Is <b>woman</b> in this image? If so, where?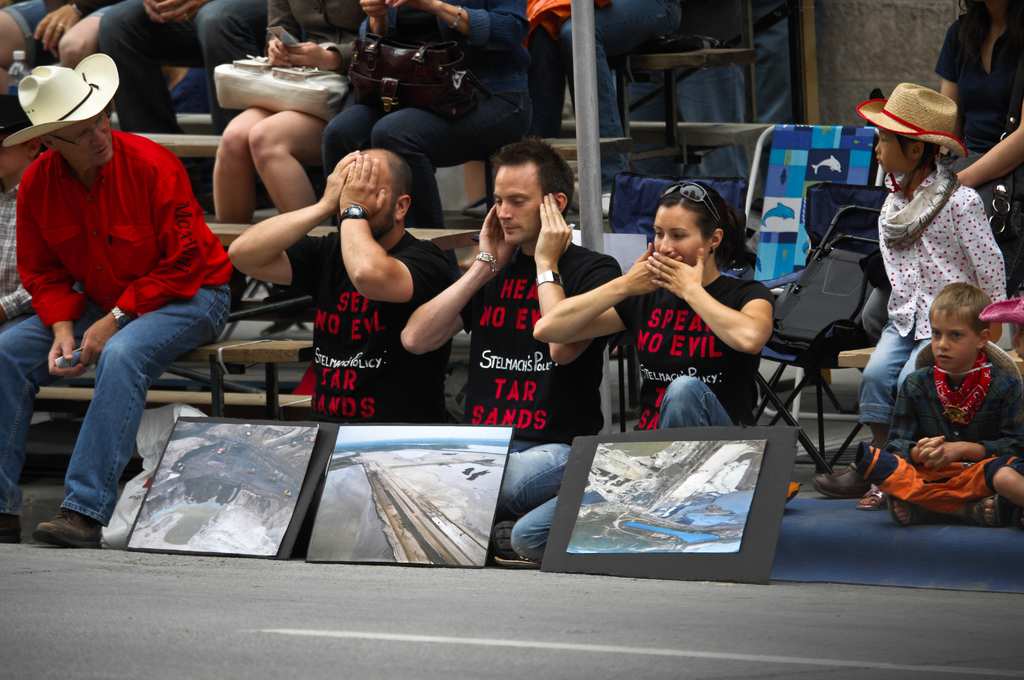
Yes, at box(936, 0, 1022, 221).
